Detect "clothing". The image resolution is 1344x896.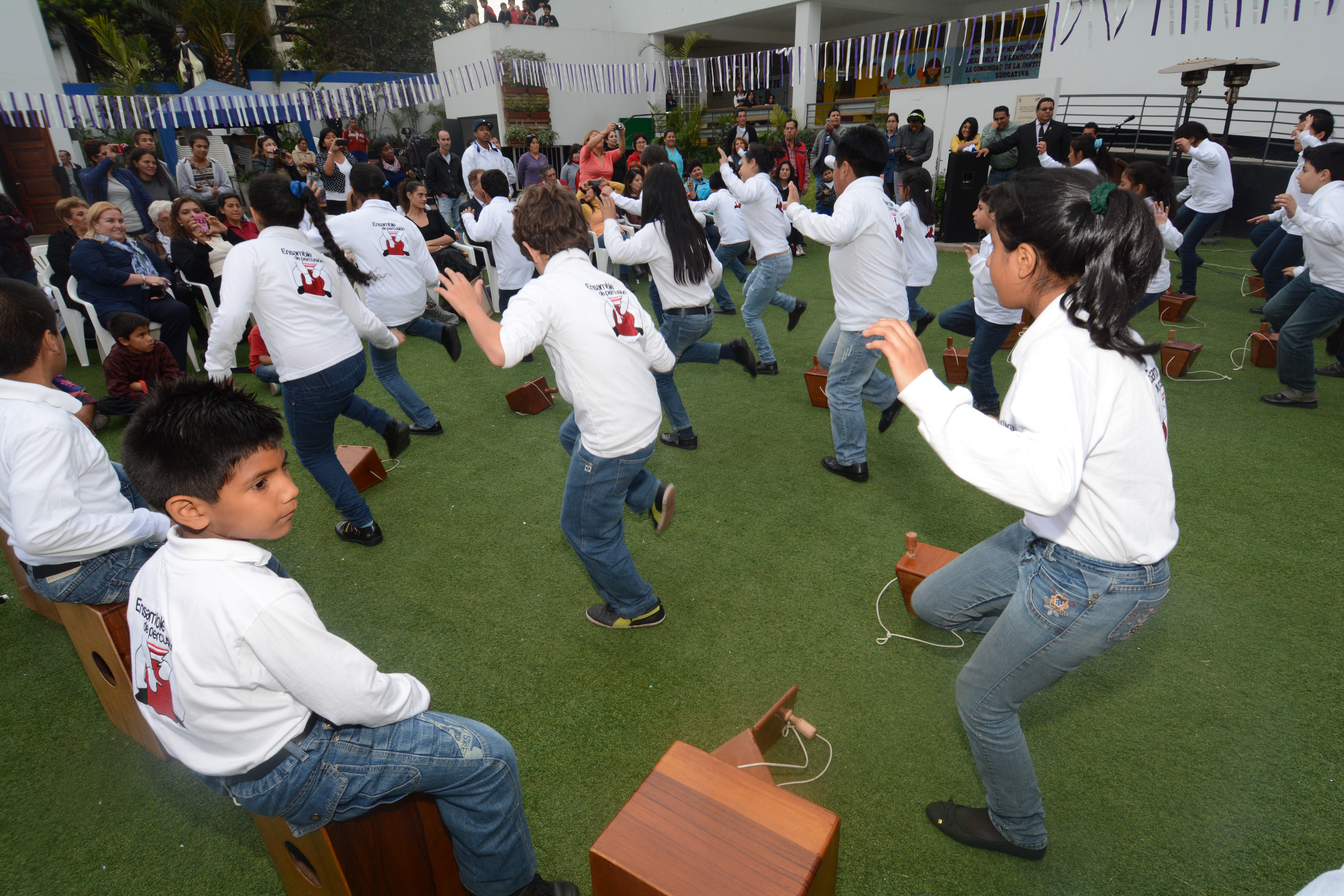
crop(105, 43, 118, 71).
